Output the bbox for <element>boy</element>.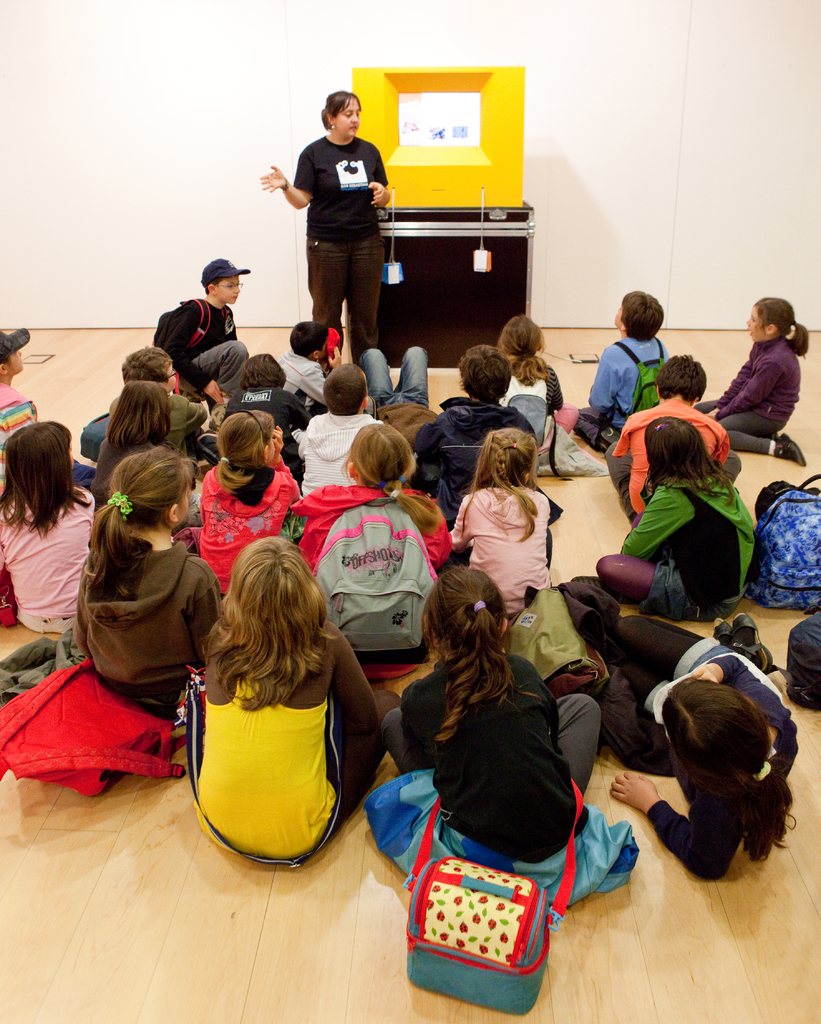
region(0, 317, 102, 486).
